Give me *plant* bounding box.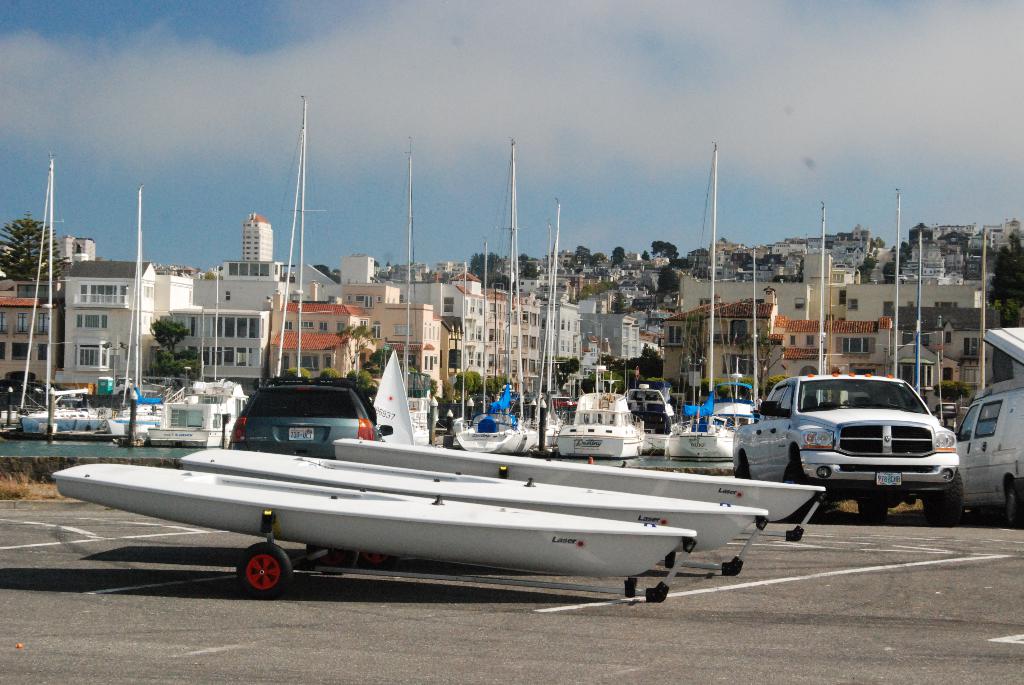
345, 364, 372, 385.
